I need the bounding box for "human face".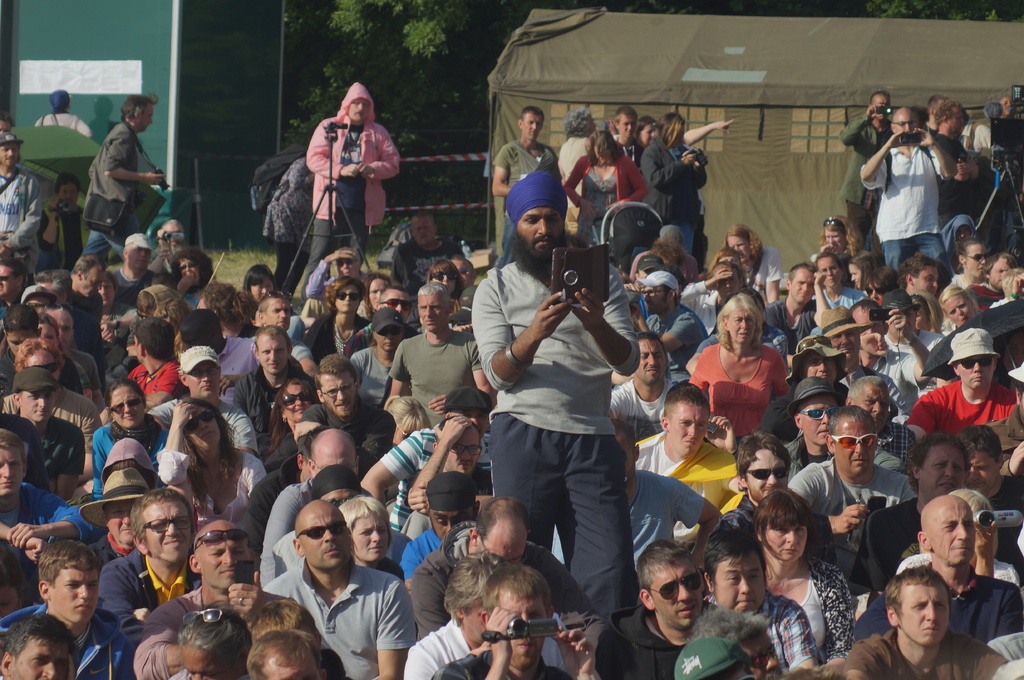
Here it is: 517, 207, 568, 257.
